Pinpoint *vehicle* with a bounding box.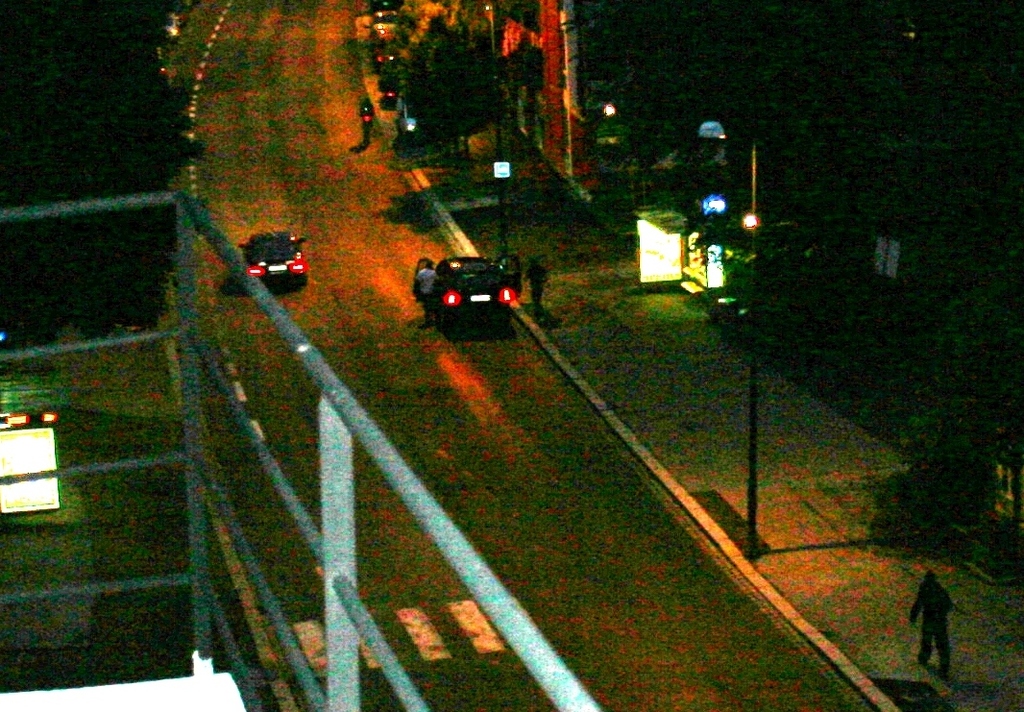
230/220/296/291.
